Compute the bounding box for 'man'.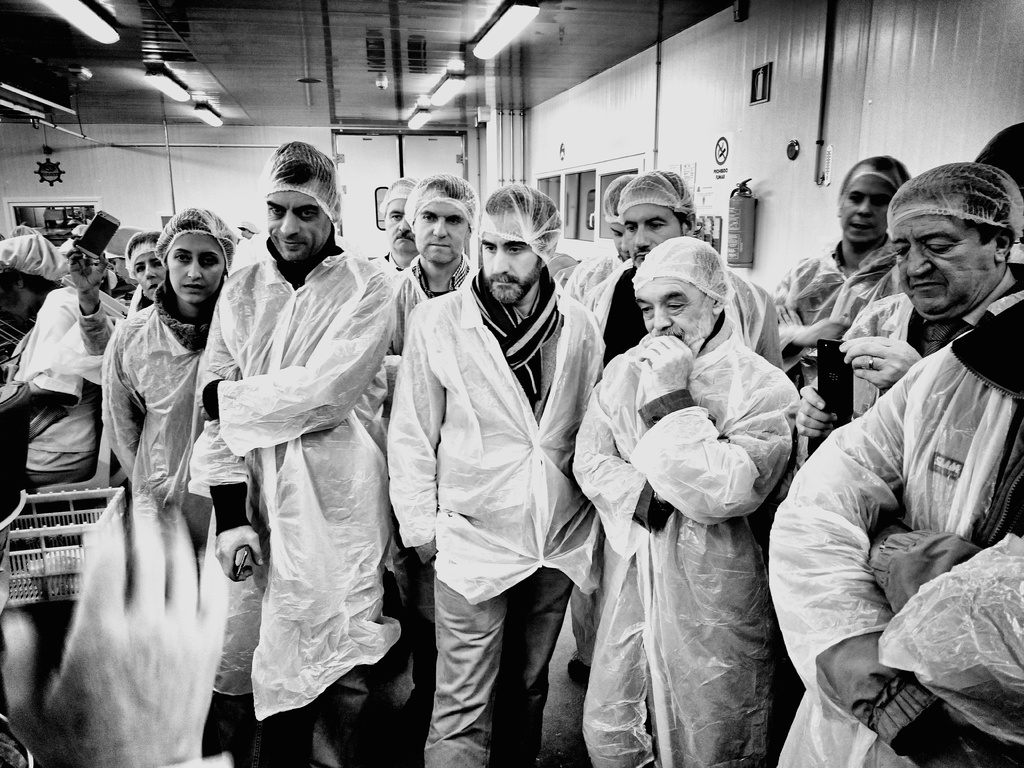
x1=382, y1=175, x2=417, y2=269.
